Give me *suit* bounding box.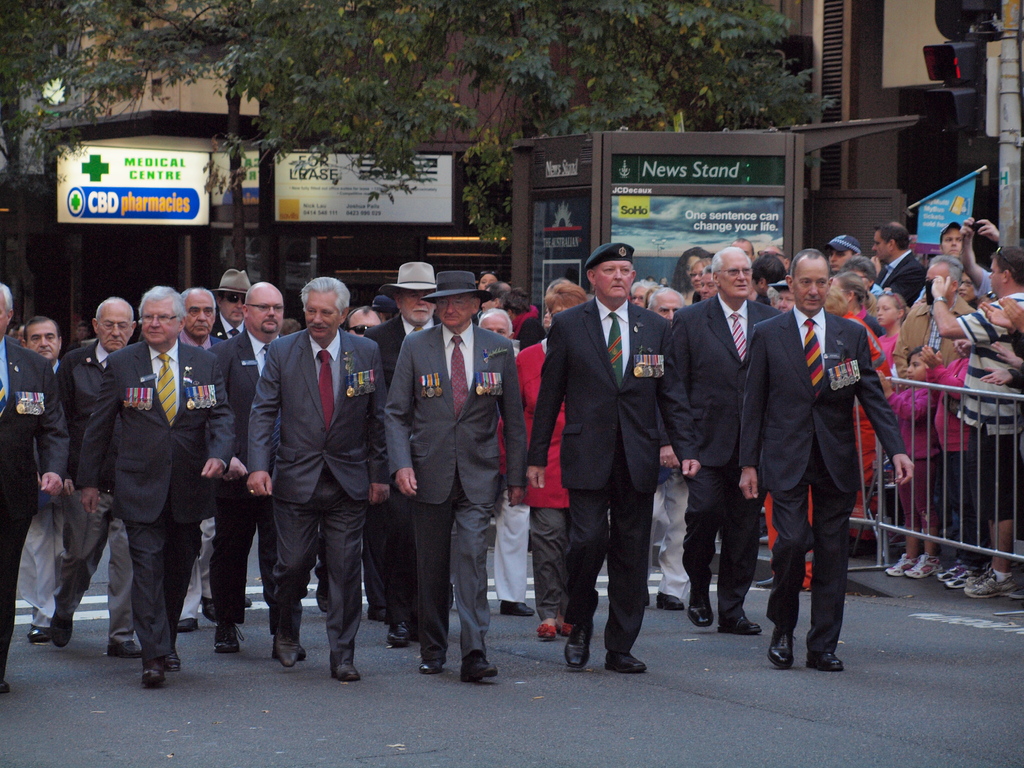
(181, 336, 227, 620).
